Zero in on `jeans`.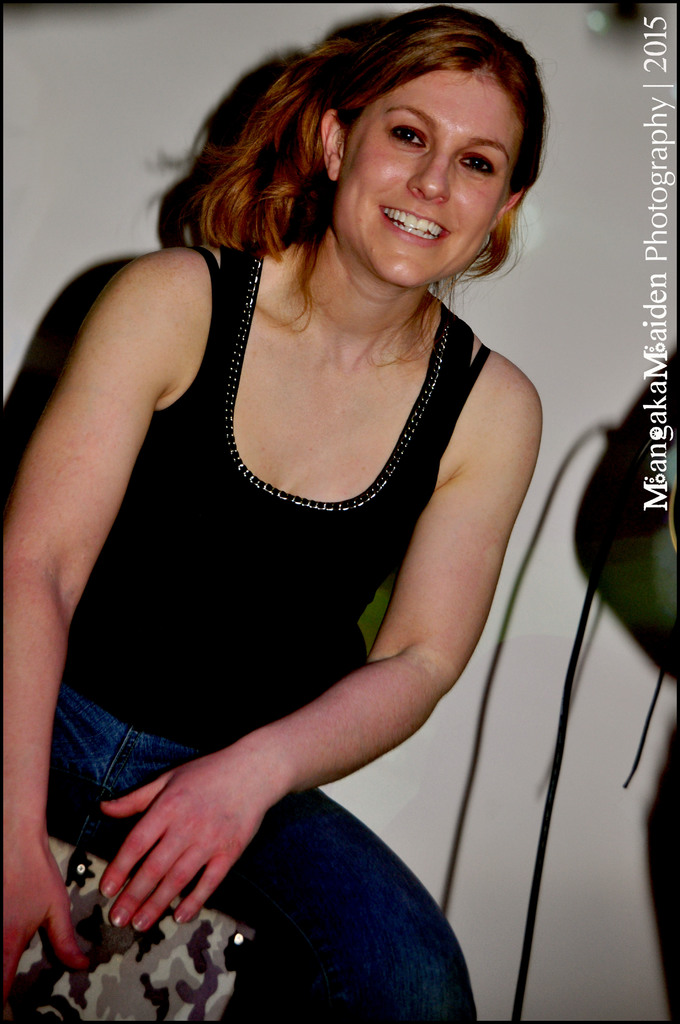
Zeroed in: locate(79, 732, 470, 1006).
